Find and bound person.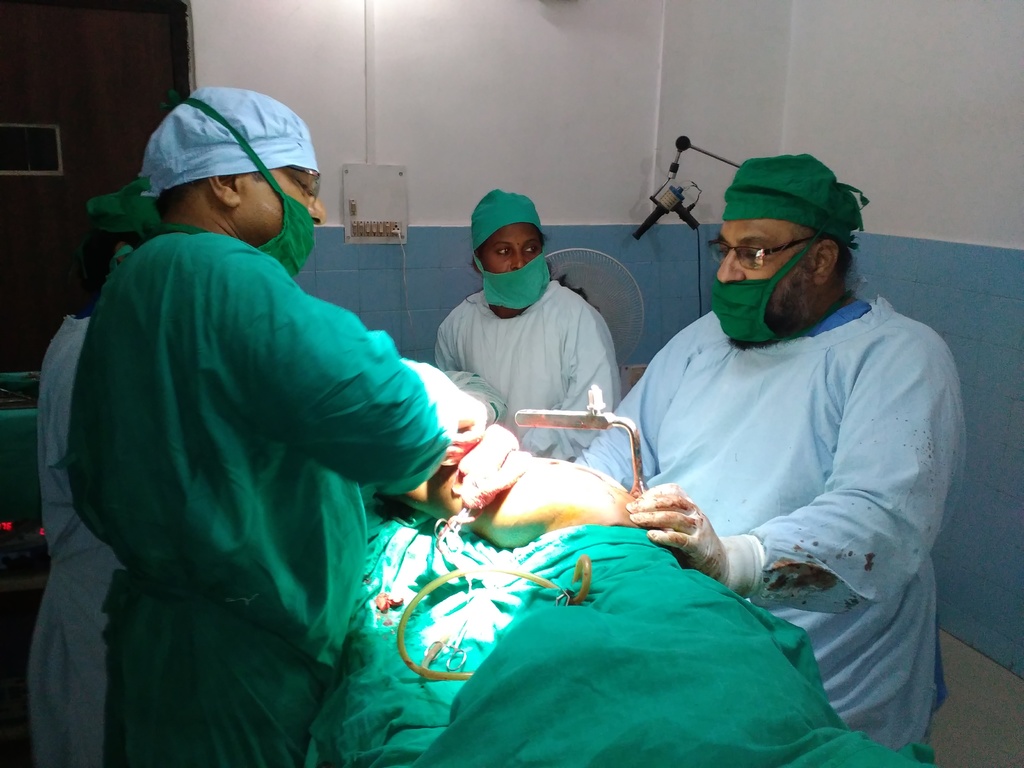
Bound: bbox=[378, 427, 758, 726].
